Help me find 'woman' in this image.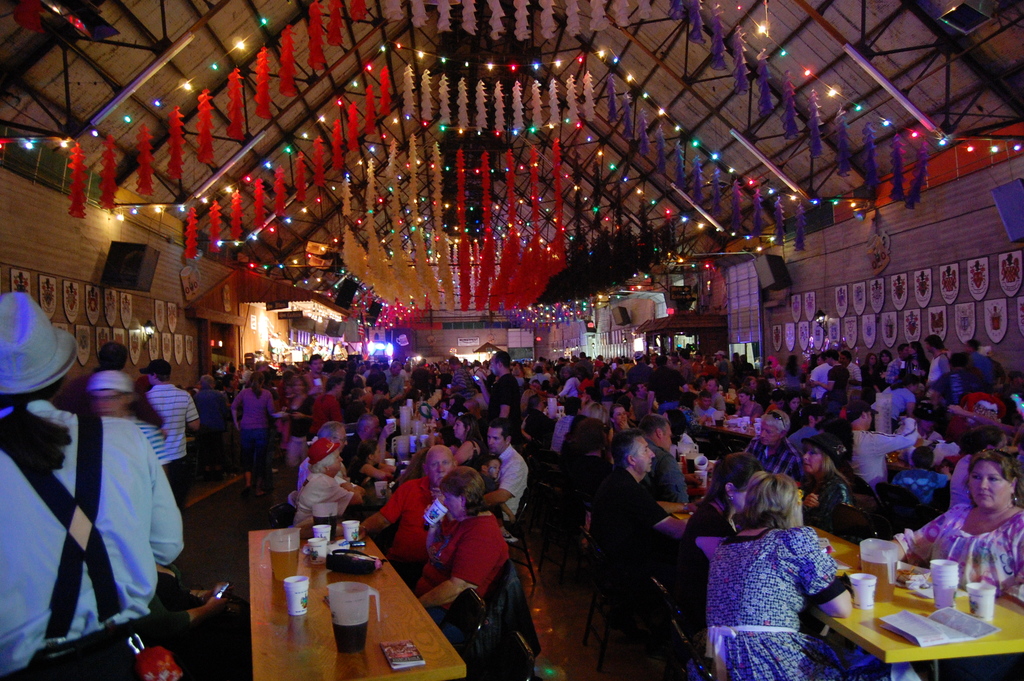
Found it: {"x1": 676, "y1": 393, "x2": 698, "y2": 423}.
